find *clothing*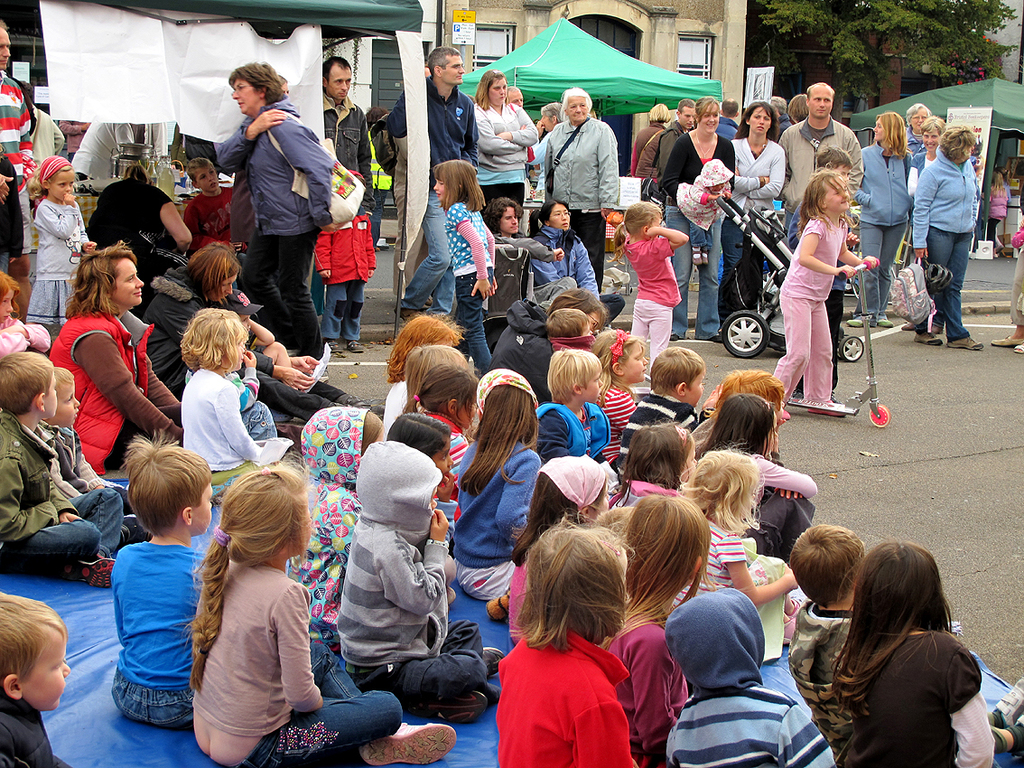
x1=491, y1=631, x2=629, y2=767
